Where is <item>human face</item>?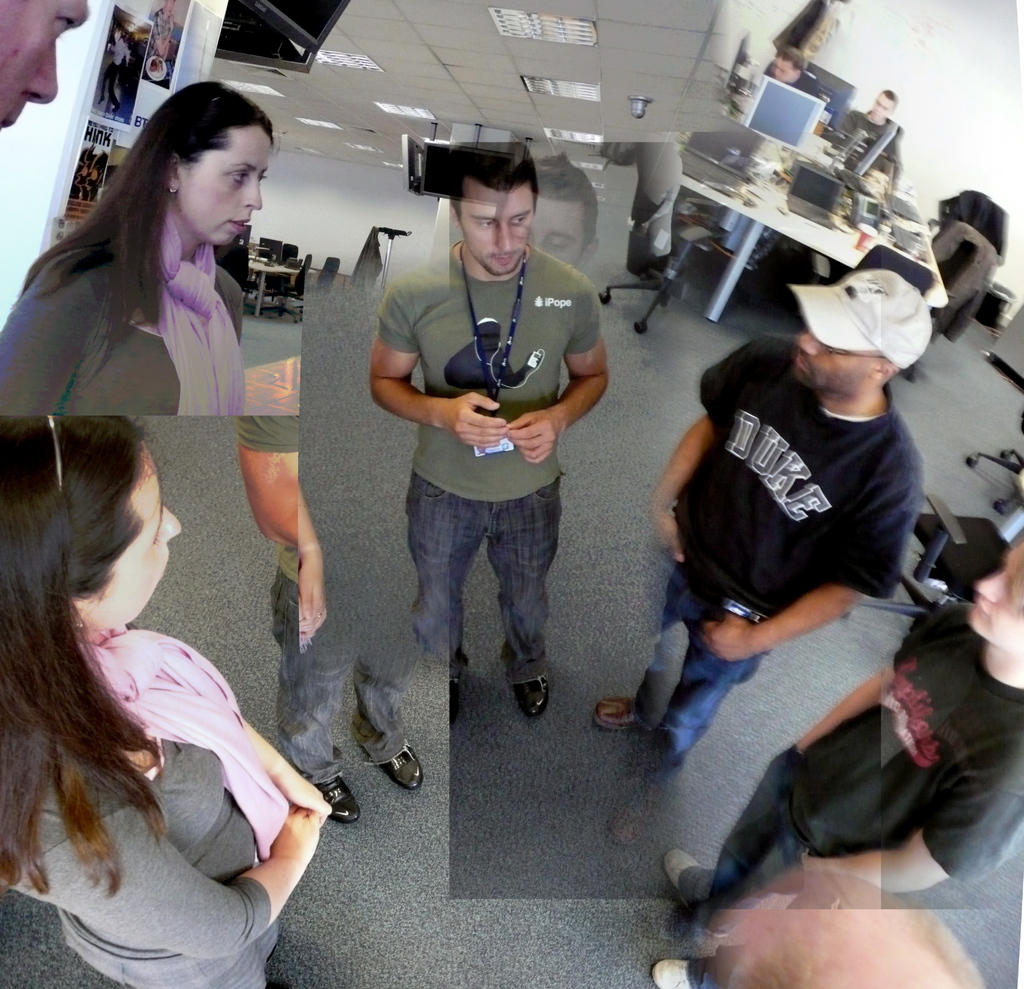
rect(977, 540, 1023, 645).
